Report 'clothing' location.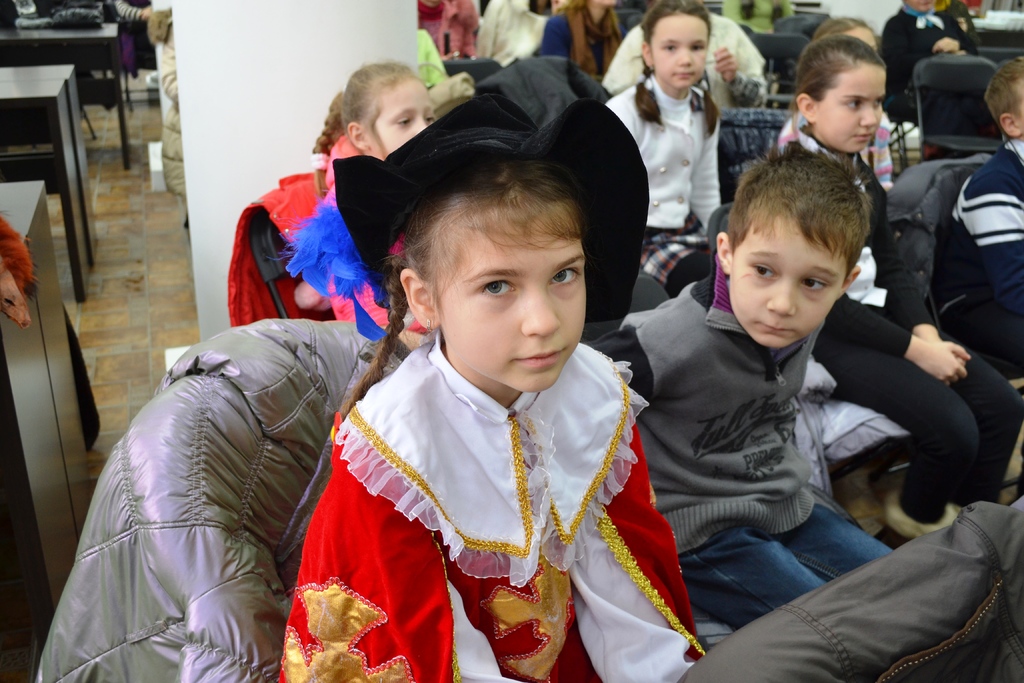
Report: BBox(115, 0, 154, 29).
